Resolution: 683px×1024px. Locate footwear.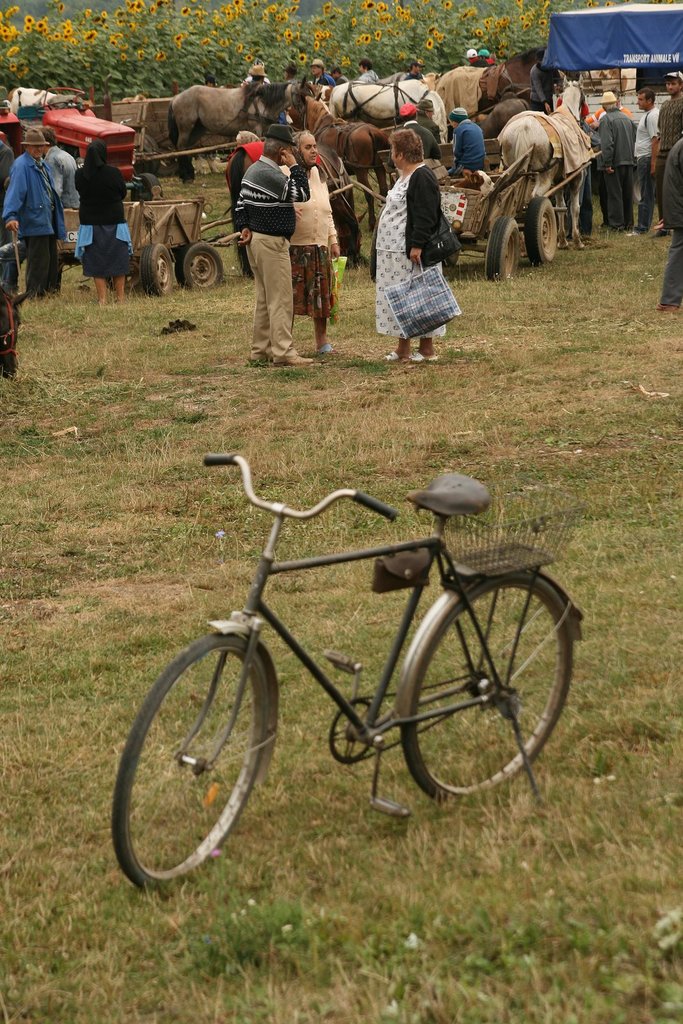
bbox=[658, 304, 682, 314].
